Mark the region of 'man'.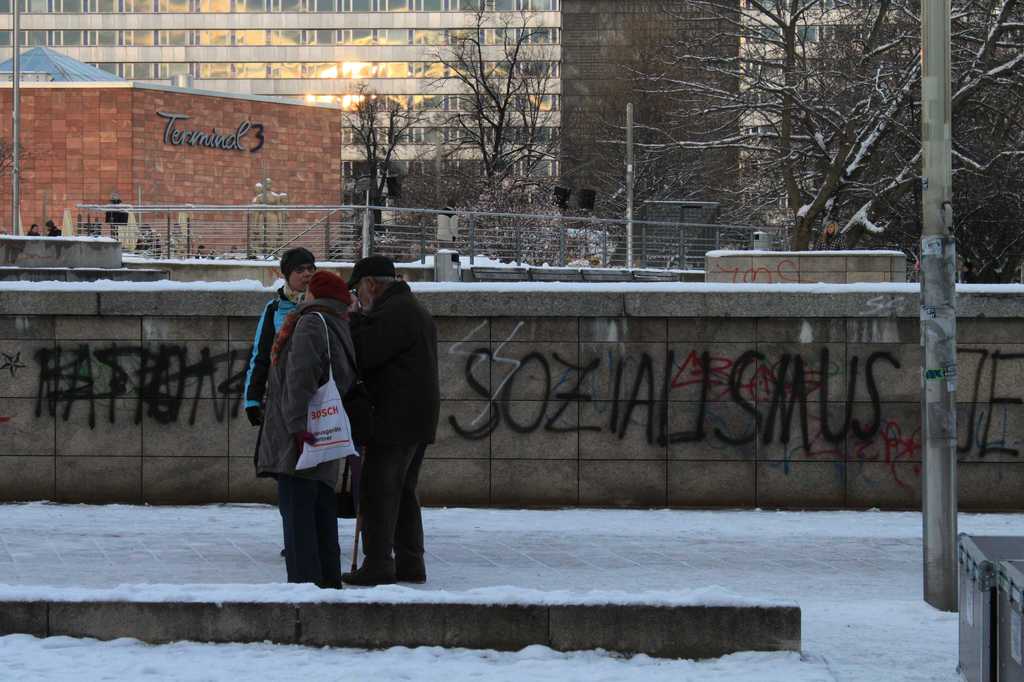
Region: locate(329, 257, 444, 583).
